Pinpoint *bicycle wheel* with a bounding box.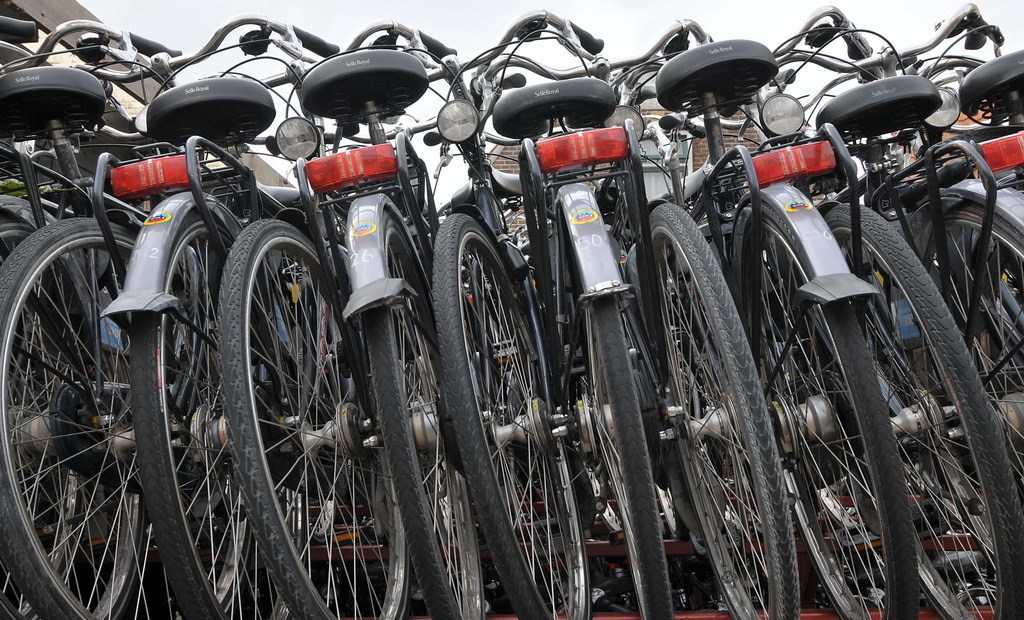
(left=131, top=212, right=305, bottom=619).
